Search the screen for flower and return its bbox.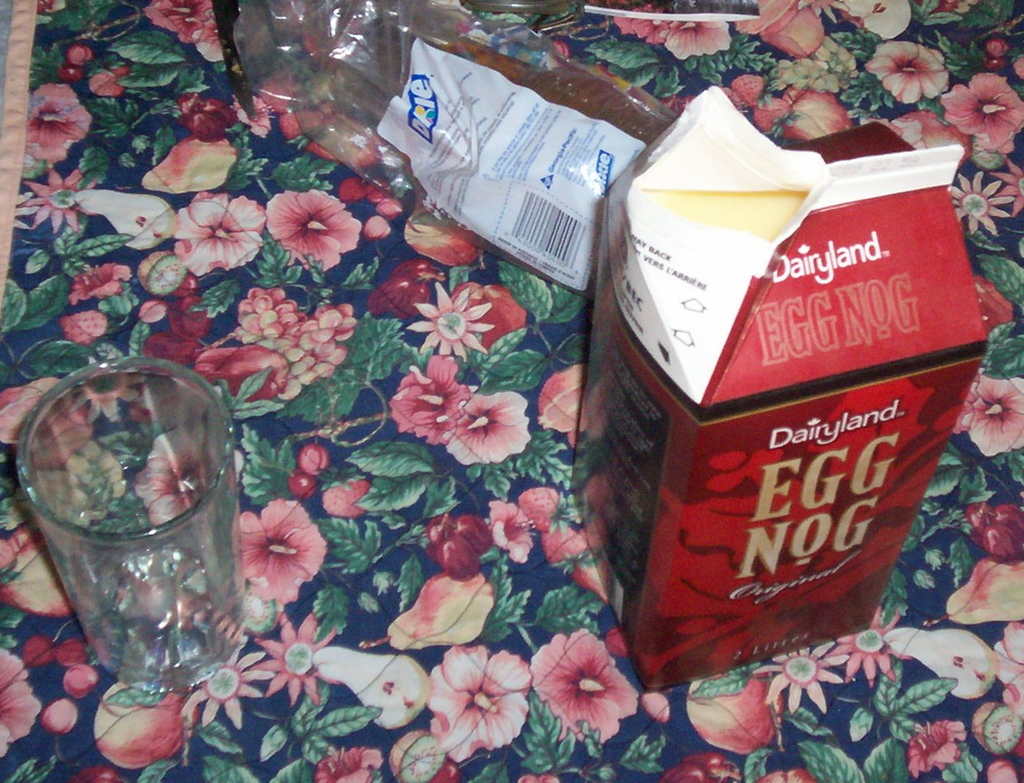
Found: detection(257, 608, 342, 701).
